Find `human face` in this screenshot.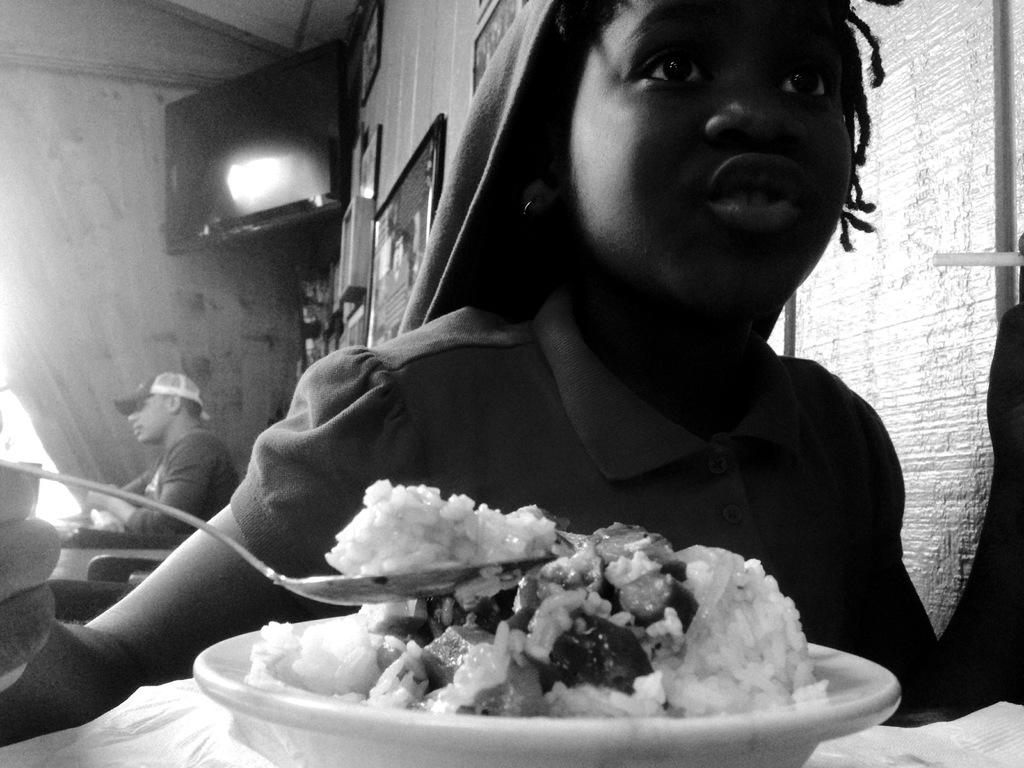
The bounding box for `human face` is x1=570, y1=0, x2=850, y2=321.
